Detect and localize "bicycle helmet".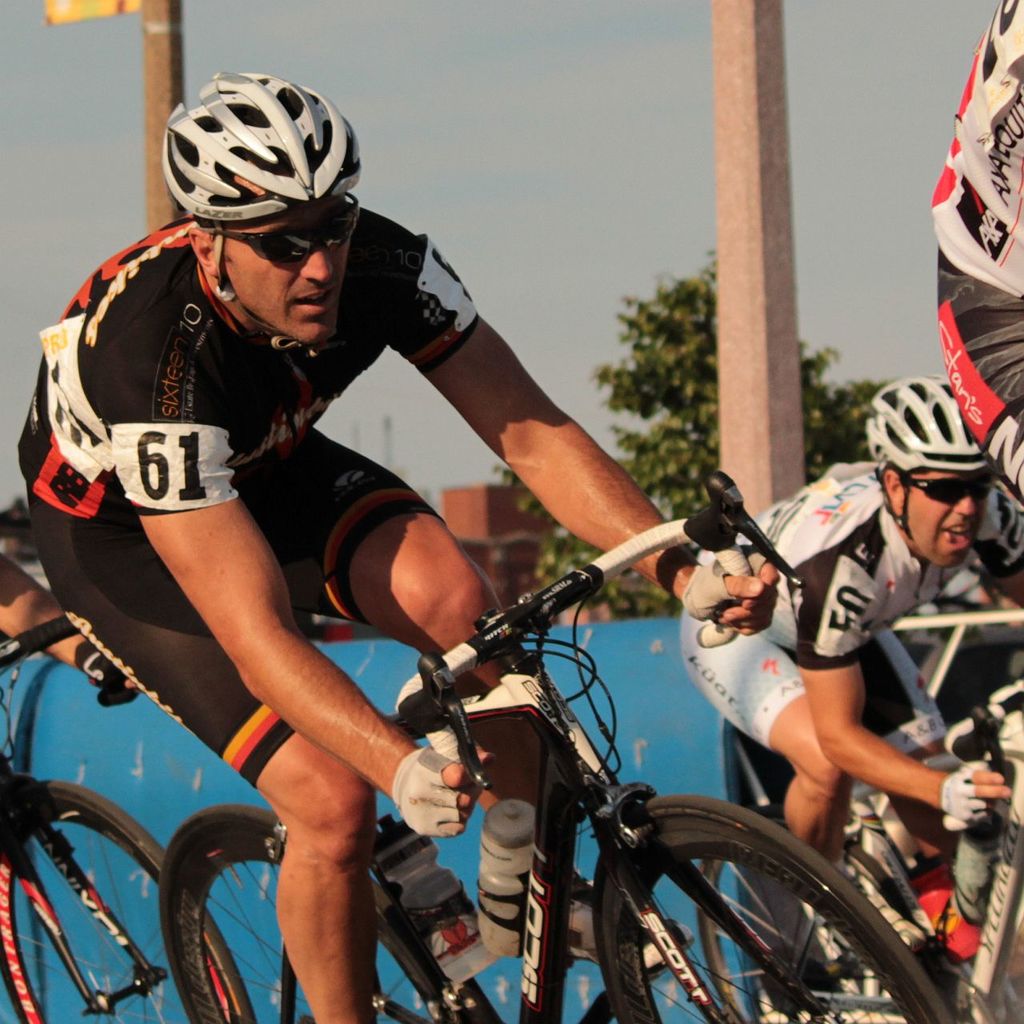
Localized at bbox=(869, 378, 1008, 468).
